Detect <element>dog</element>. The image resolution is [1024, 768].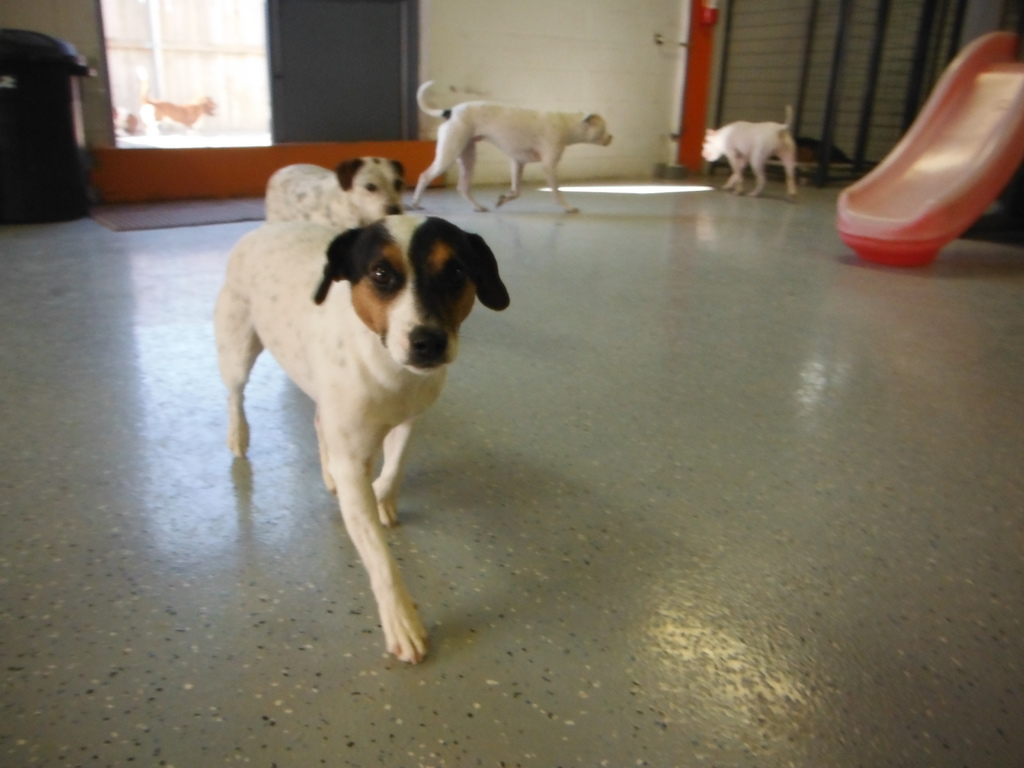
(112,107,138,137).
